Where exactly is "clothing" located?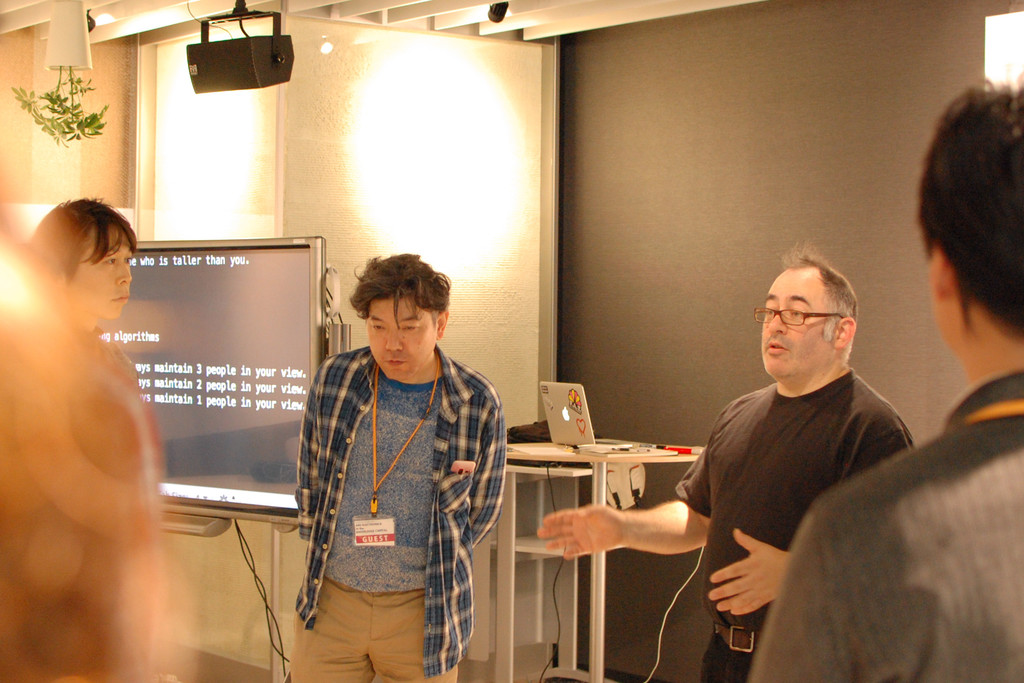
Its bounding box is (x1=671, y1=385, x2=916, y2=682).
